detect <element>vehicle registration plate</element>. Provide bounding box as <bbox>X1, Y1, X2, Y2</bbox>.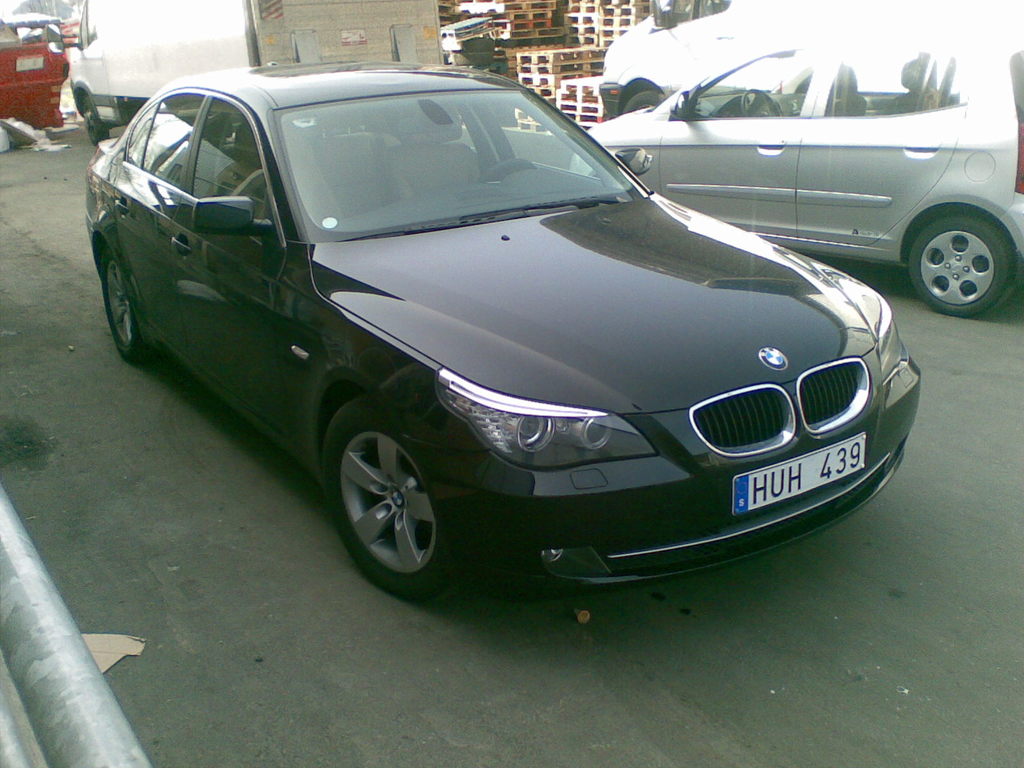
<bbox>732, 431, 865, 514</bbox>.
